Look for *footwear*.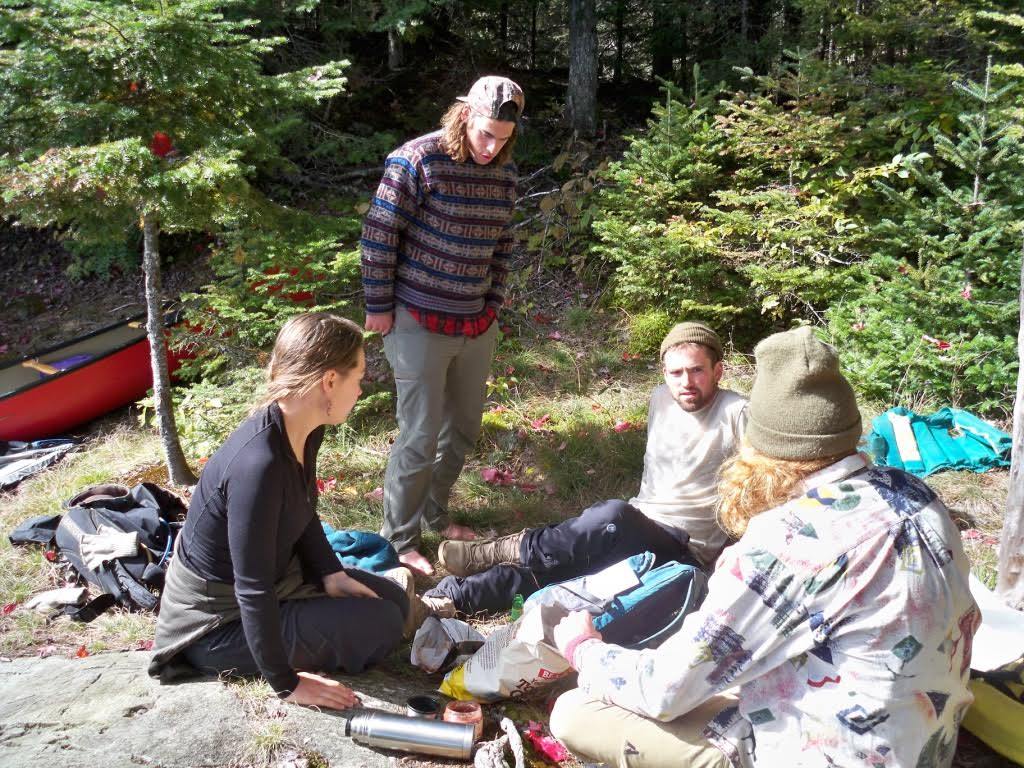
Found: bbox=[404, 584, 451, 631].
